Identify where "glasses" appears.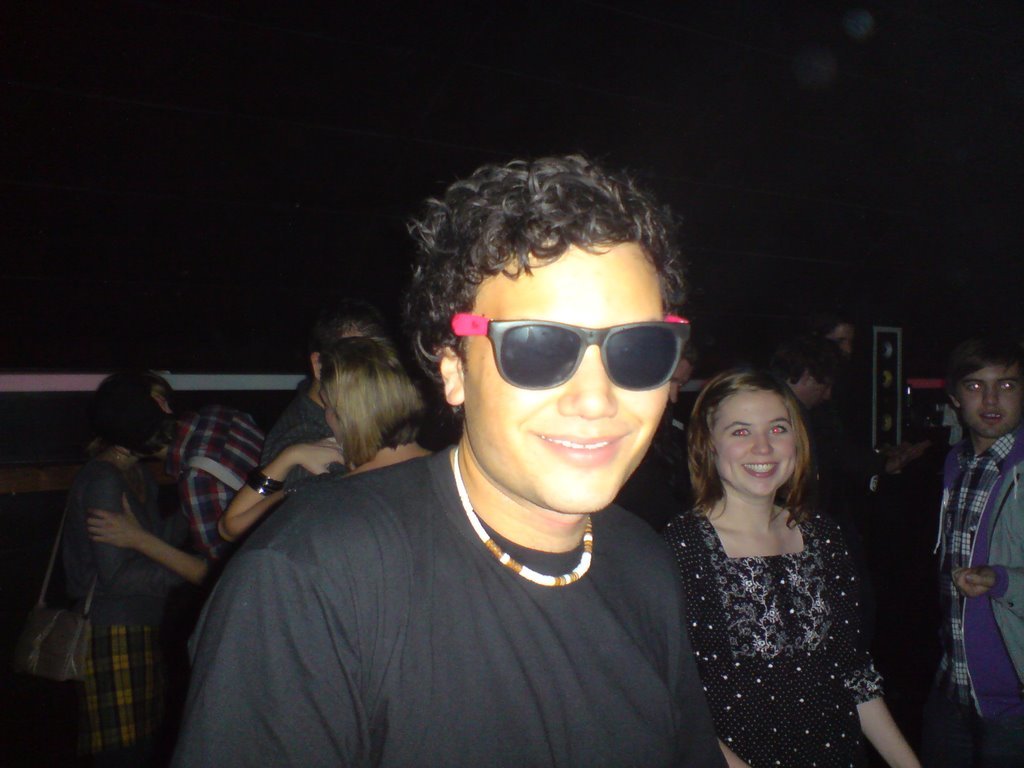
Appears at 428 308 704 410.
